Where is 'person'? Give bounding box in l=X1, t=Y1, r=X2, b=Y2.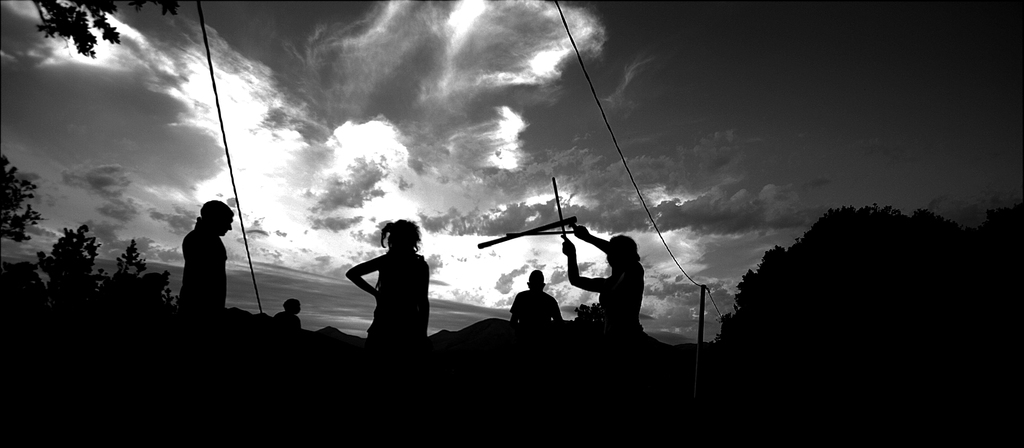
l=513, t=274, r=563, b=325.
